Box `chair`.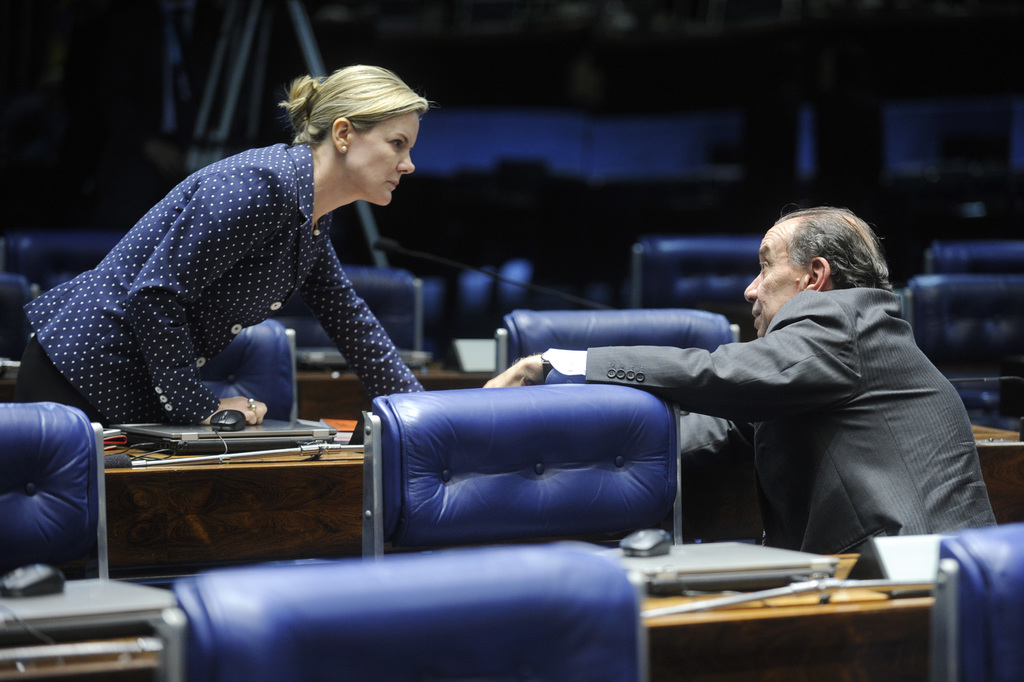
498:309:745:369.
